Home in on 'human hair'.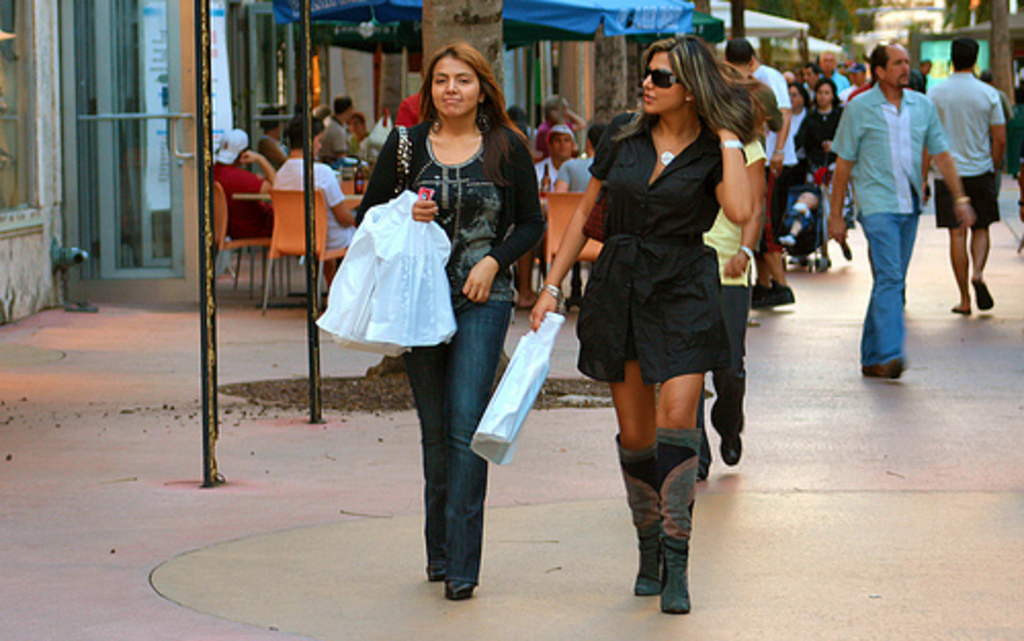
Homed in at bbox=(418, 43, 518, 193).
